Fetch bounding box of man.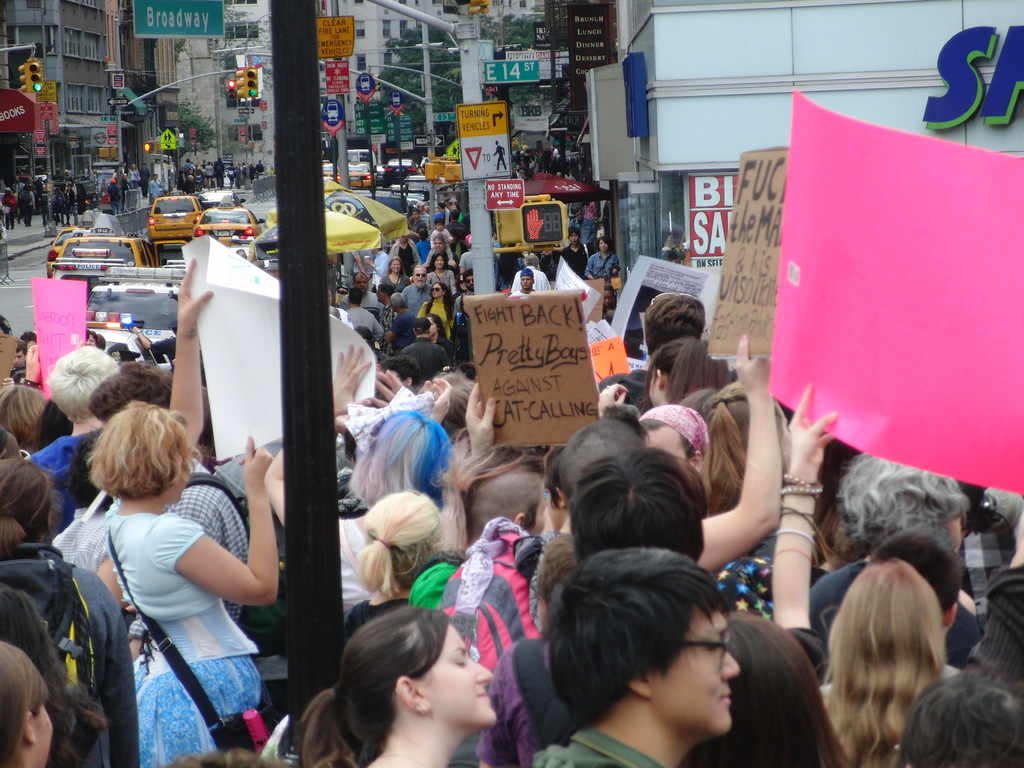
Bbox: bbox(384, 292, 414, 353).
